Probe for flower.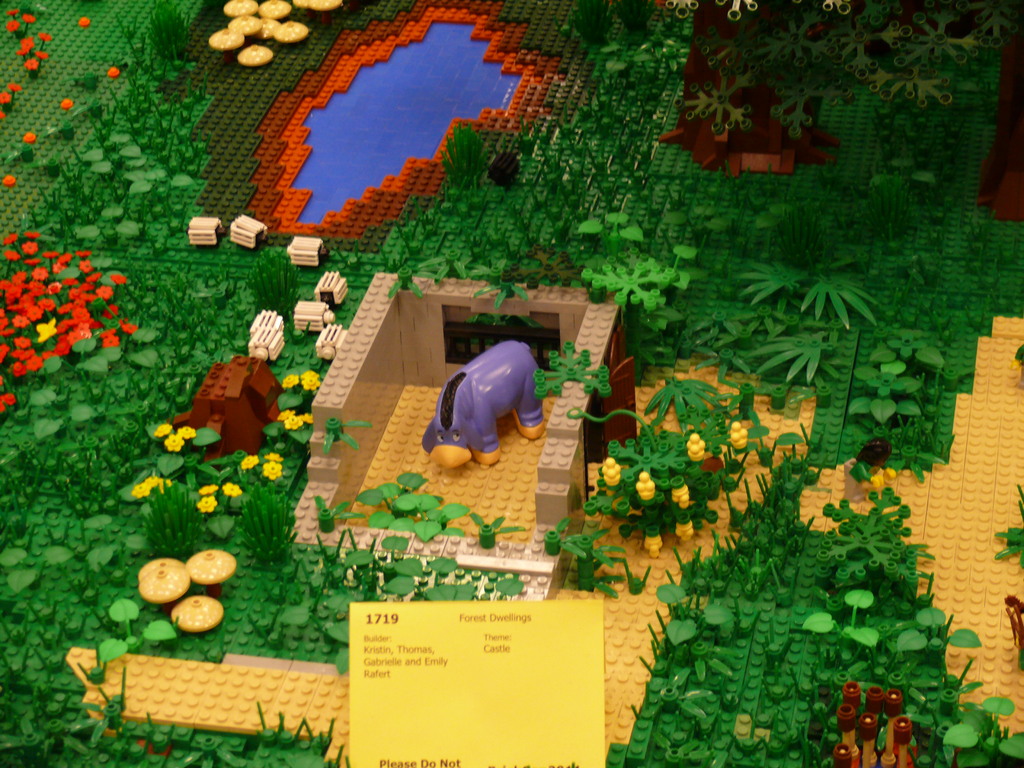
Probe result: 260 463 280 483.
